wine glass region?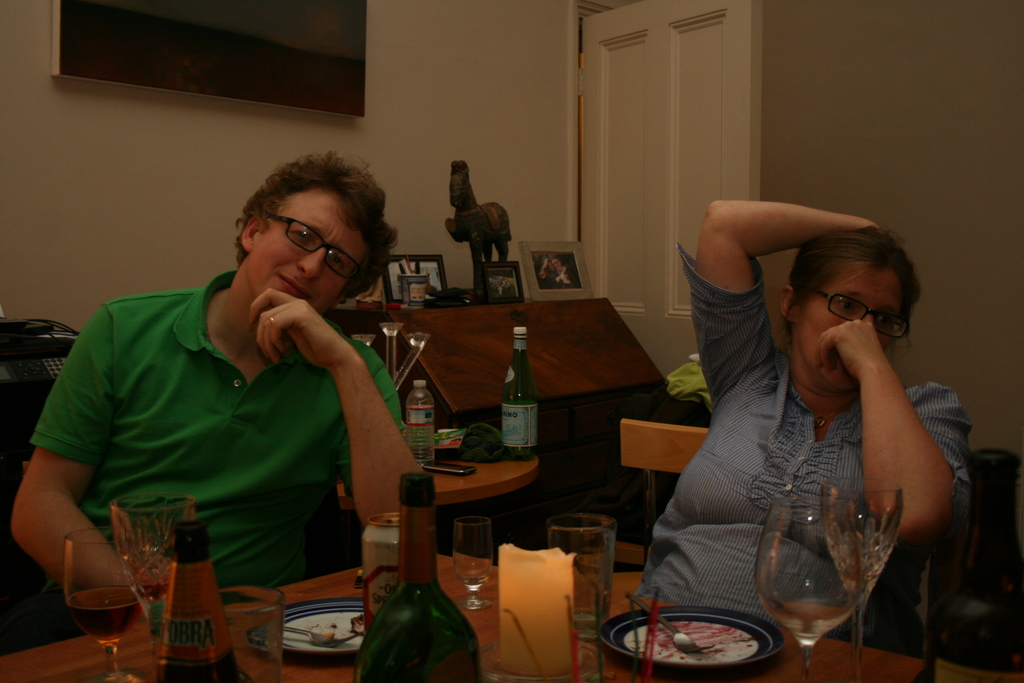
crop(754, 500, 860, 680)
